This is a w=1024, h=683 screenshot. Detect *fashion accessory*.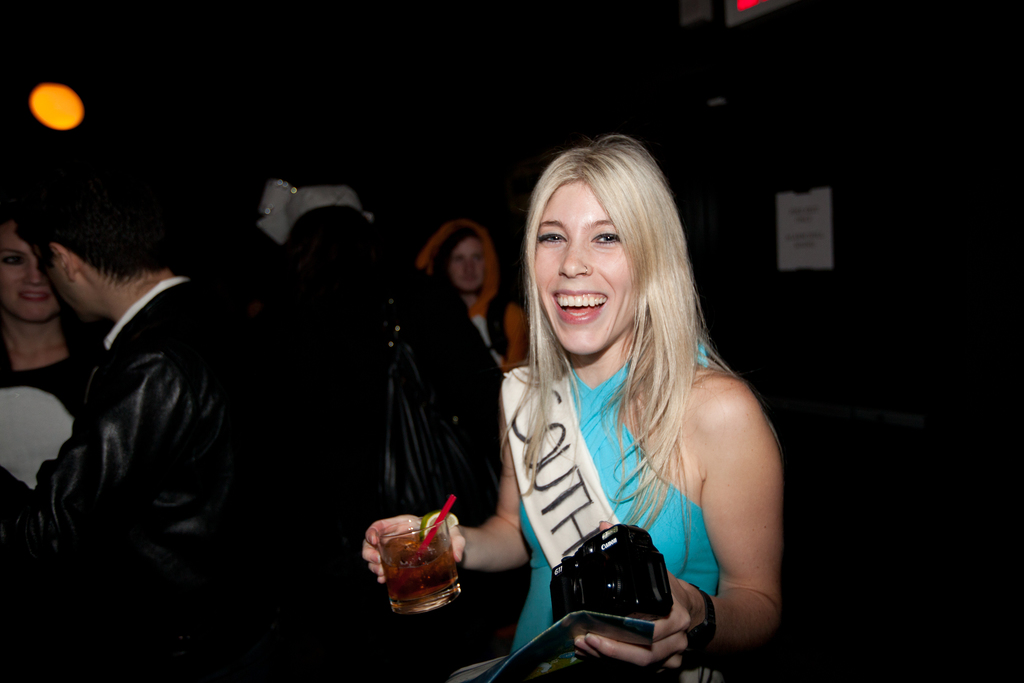
x1=683, y1=577, x2=718, y2=654.
